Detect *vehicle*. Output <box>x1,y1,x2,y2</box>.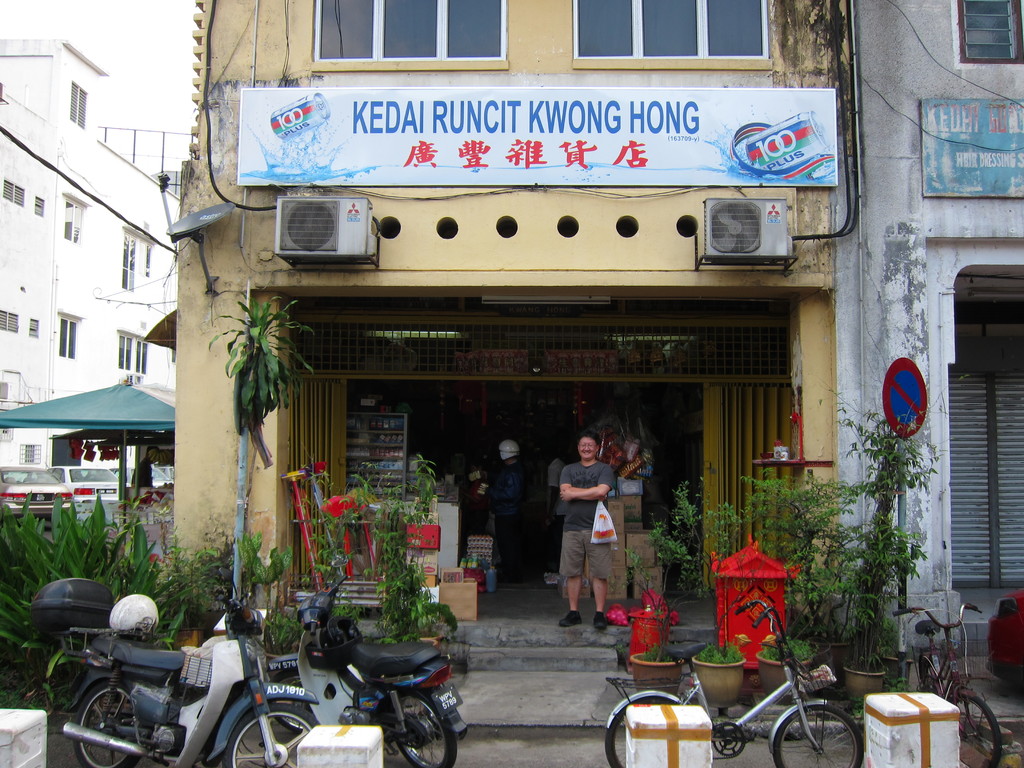
<box>0,463,70,521</box>.
